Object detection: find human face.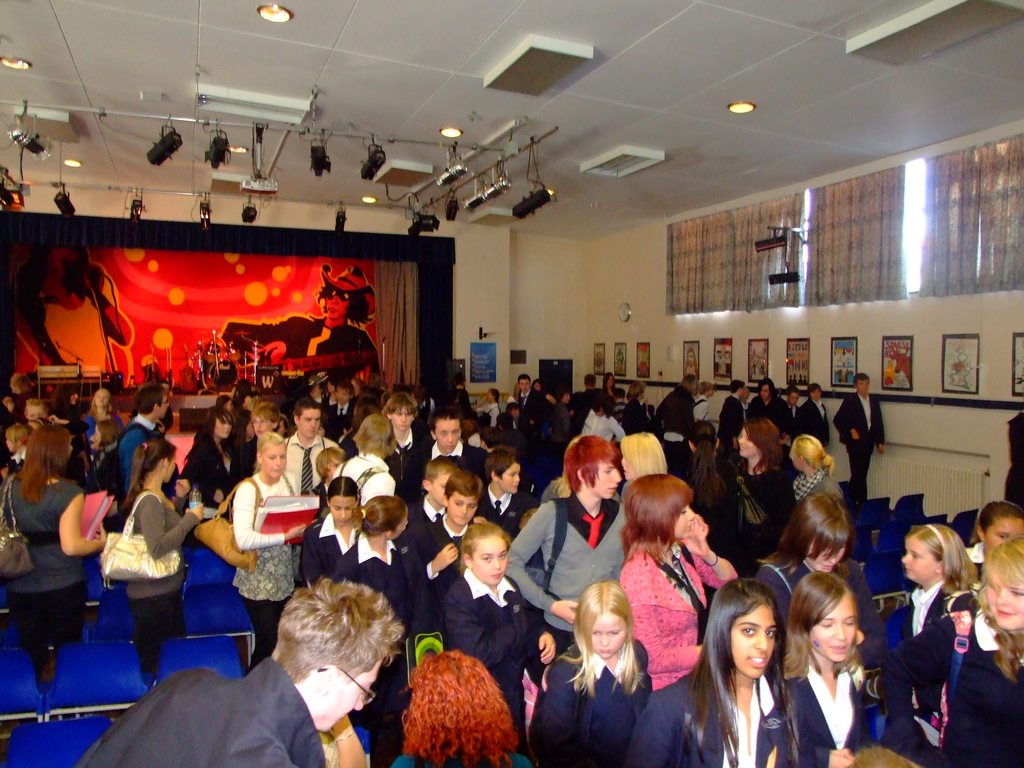
bbox(255, 417, 272, 438).
